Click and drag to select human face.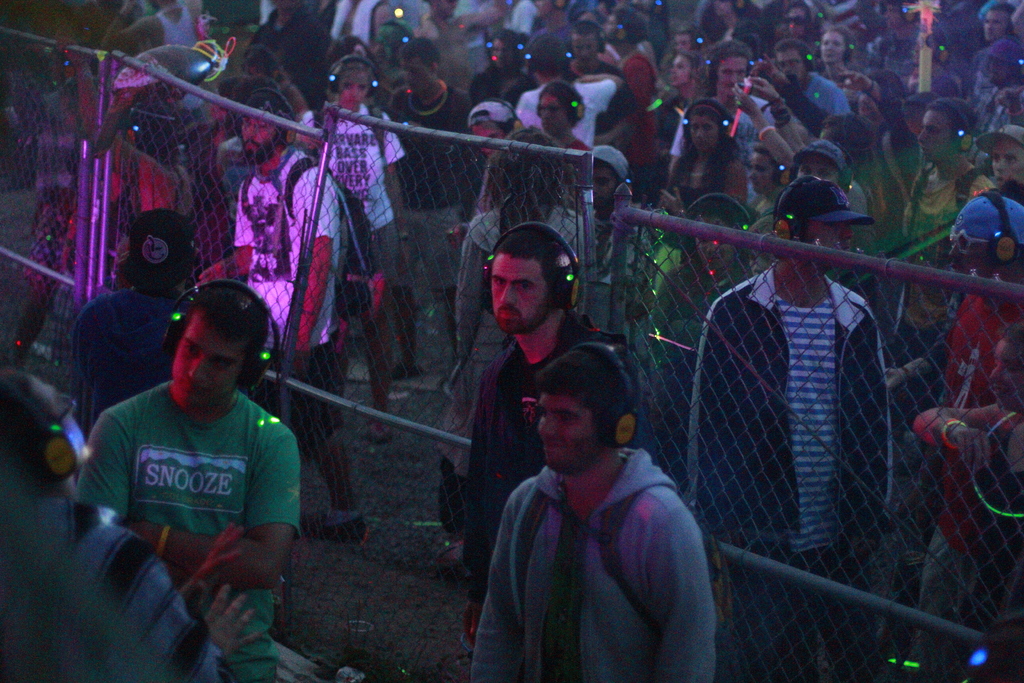
Selection: [741, 153, 766, 188].
